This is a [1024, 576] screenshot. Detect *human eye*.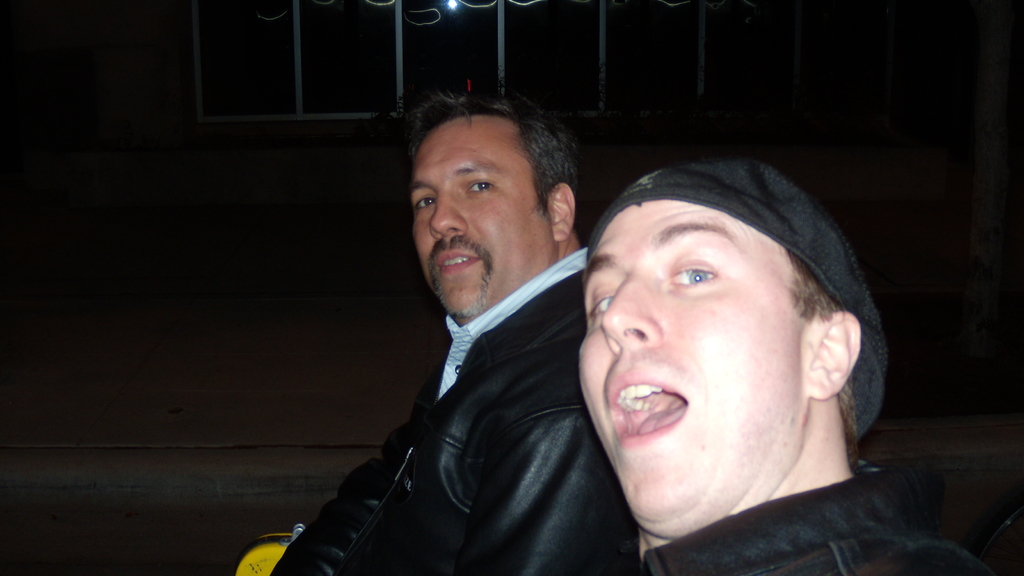
(588,289,611,321).
